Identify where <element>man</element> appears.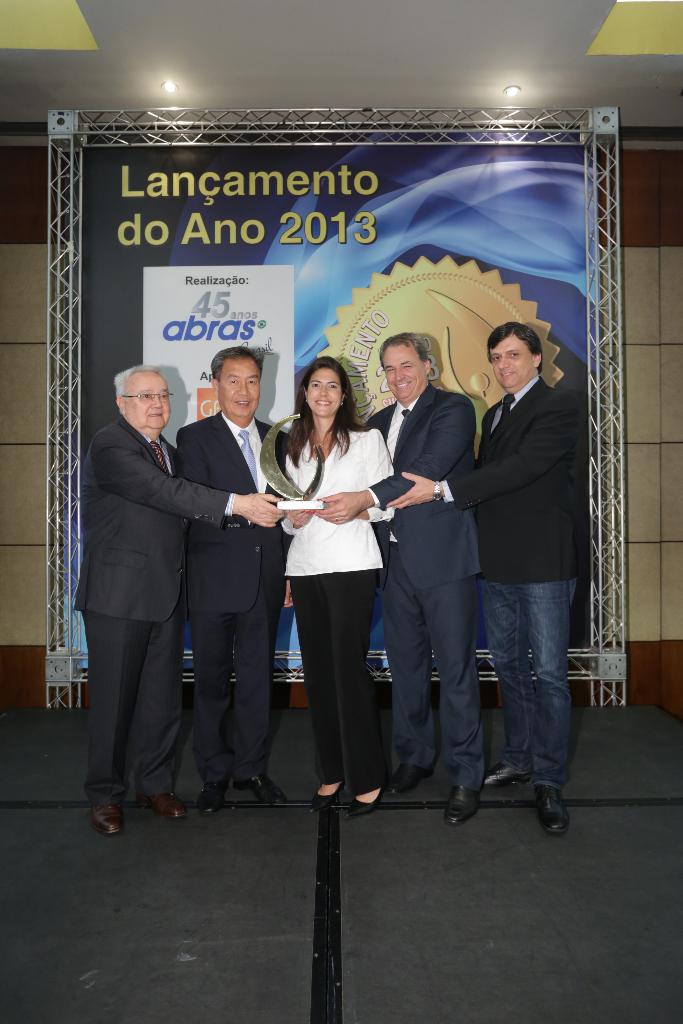
Appears at x1=382 y1=323 x2=582 y2=834.
